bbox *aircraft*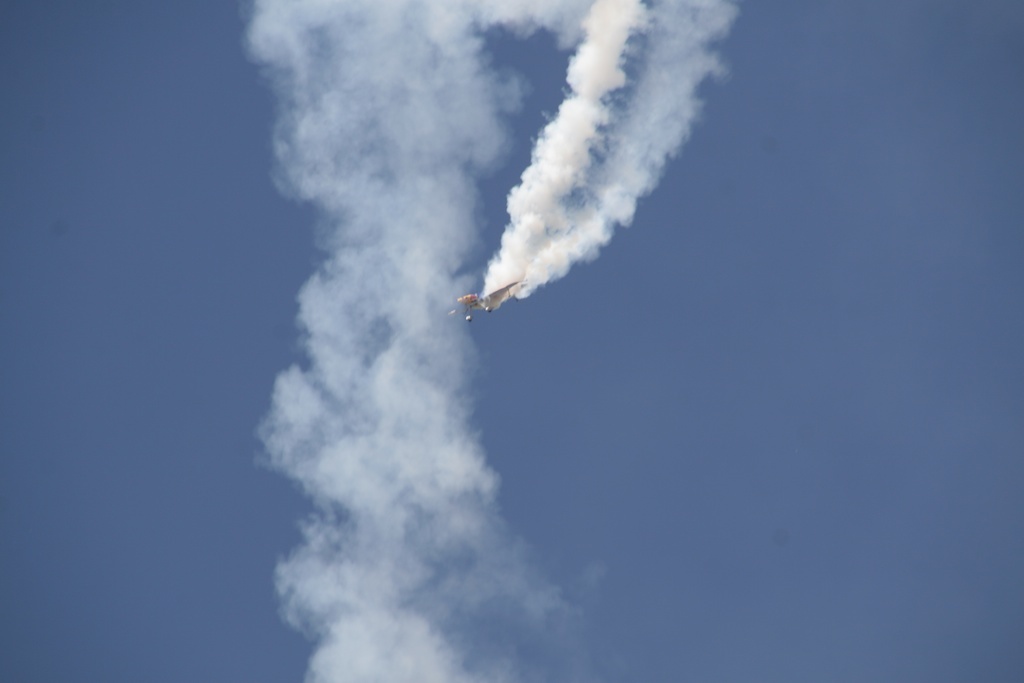
bbox=(455, 249, 543, 326)
